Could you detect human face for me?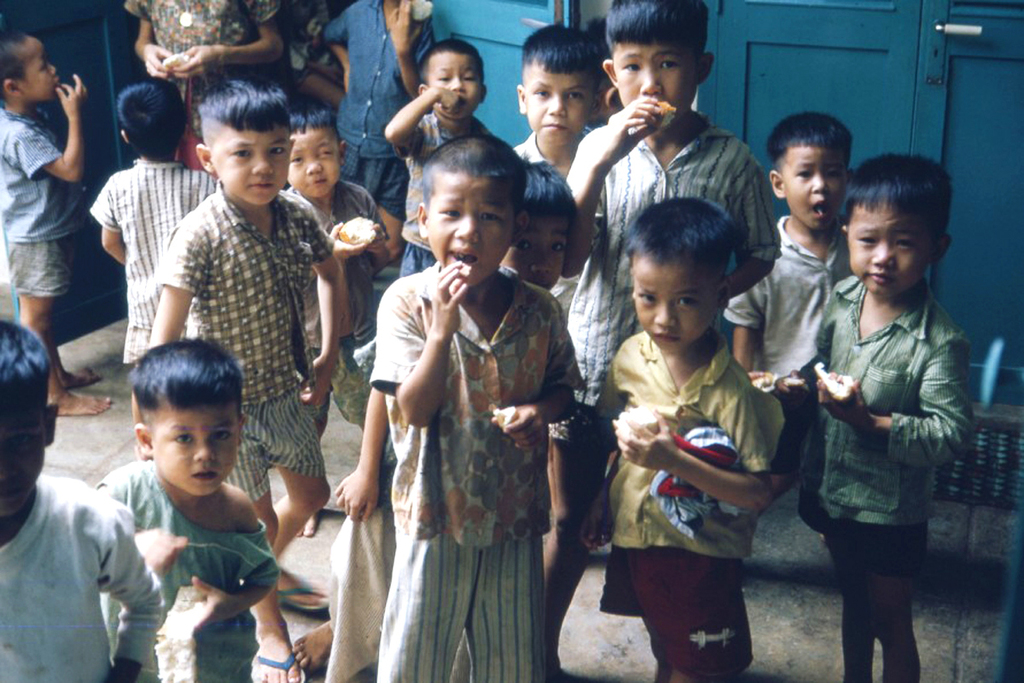
Detection result: select_region(29, 29, 56, 92).
